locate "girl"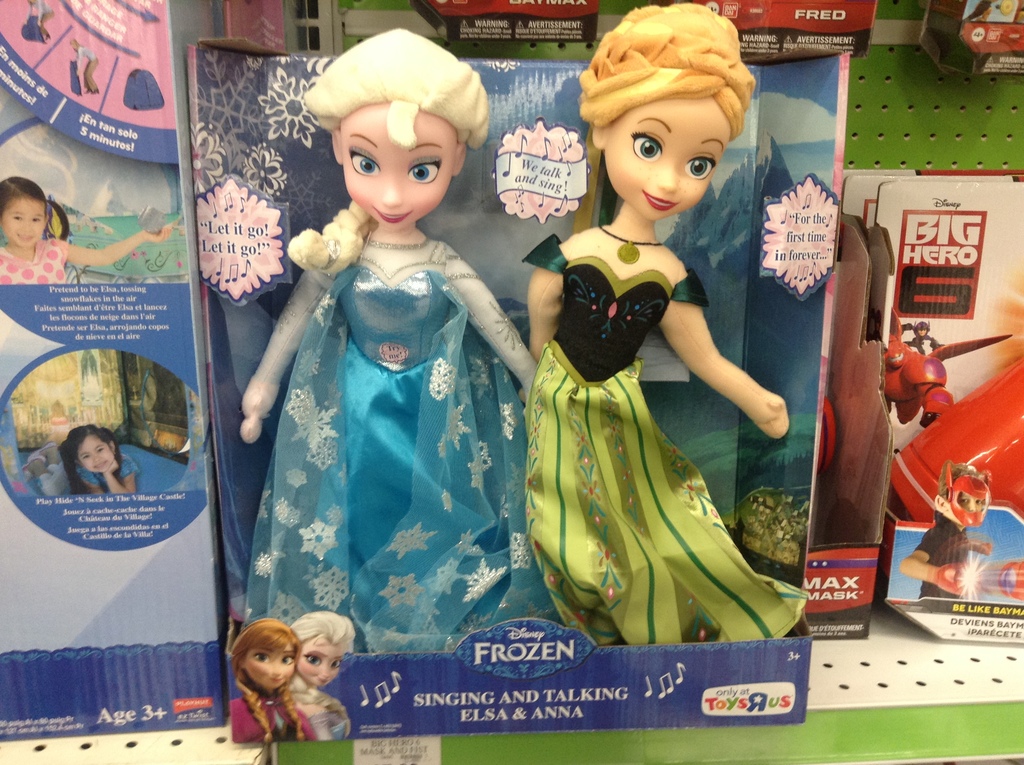
rect(482, 6, 841, 705)
